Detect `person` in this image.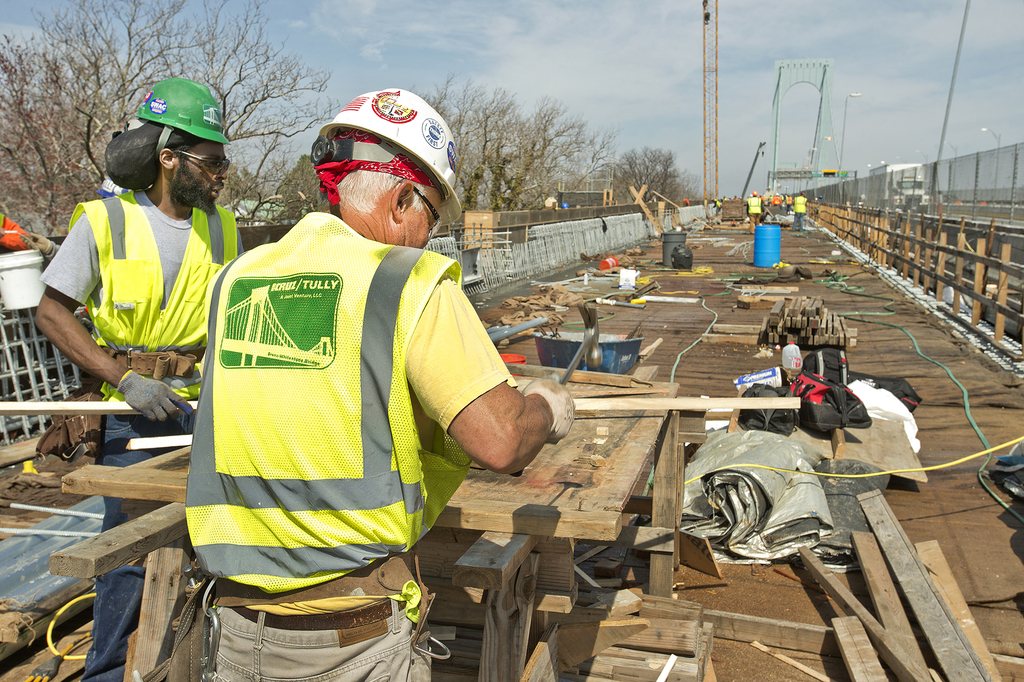
Detection: [797,197,807,234].
